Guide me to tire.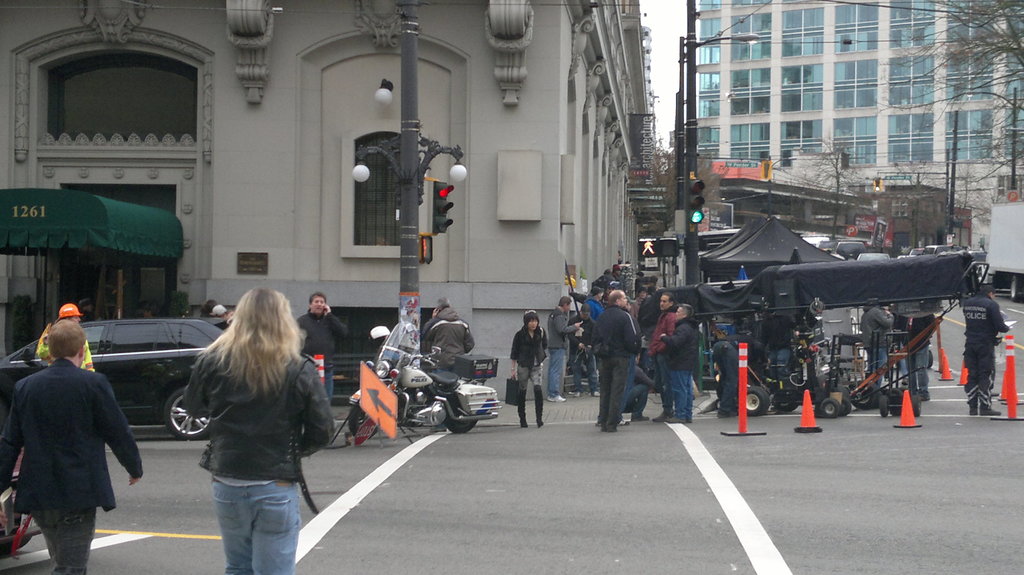
Guidance: [911,386,924,413].
